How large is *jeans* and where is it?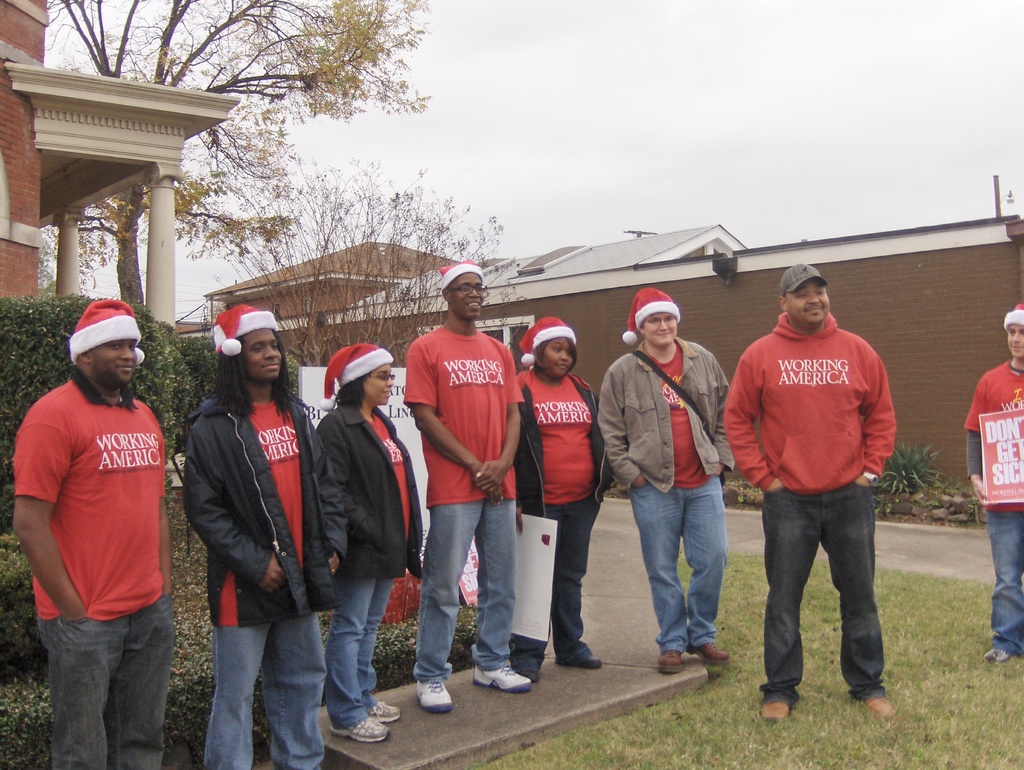
Bounding box: bbox(40, 589, 175, 769).
